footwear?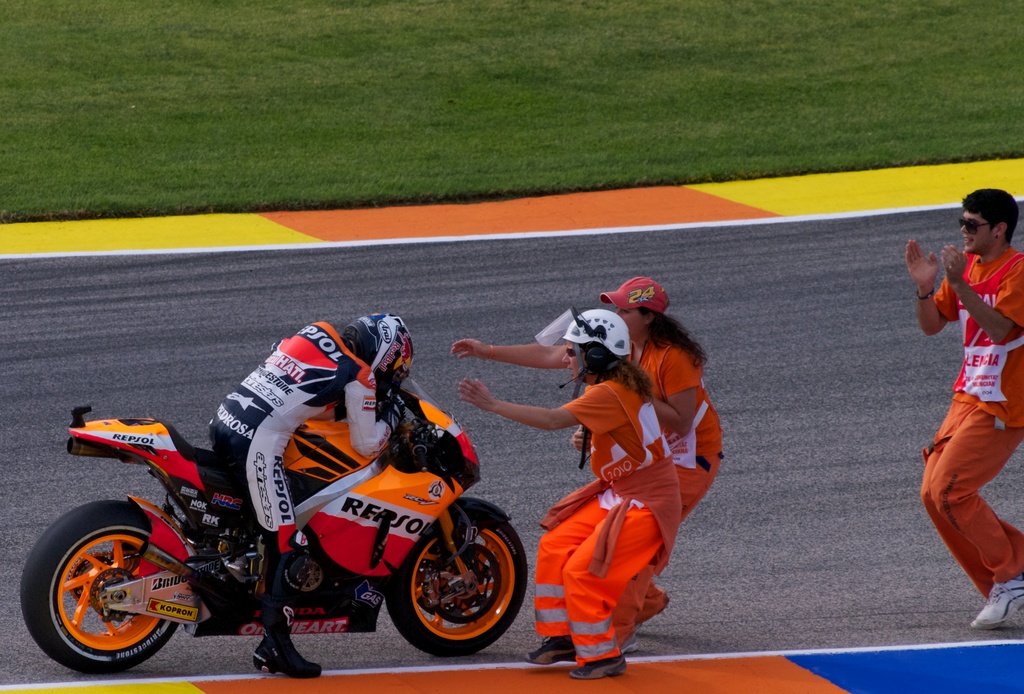
select_region(567, 654, 626, 681)
